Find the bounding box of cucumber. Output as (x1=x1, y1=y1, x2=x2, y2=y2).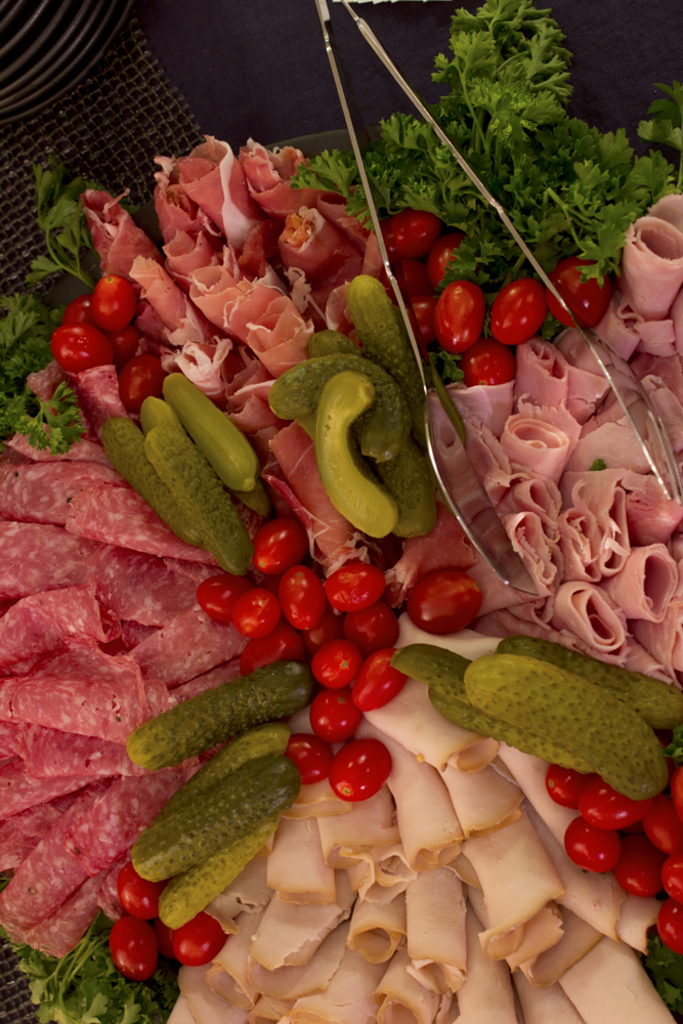
(x1=162, y1=371, x2=261, y2=494).
